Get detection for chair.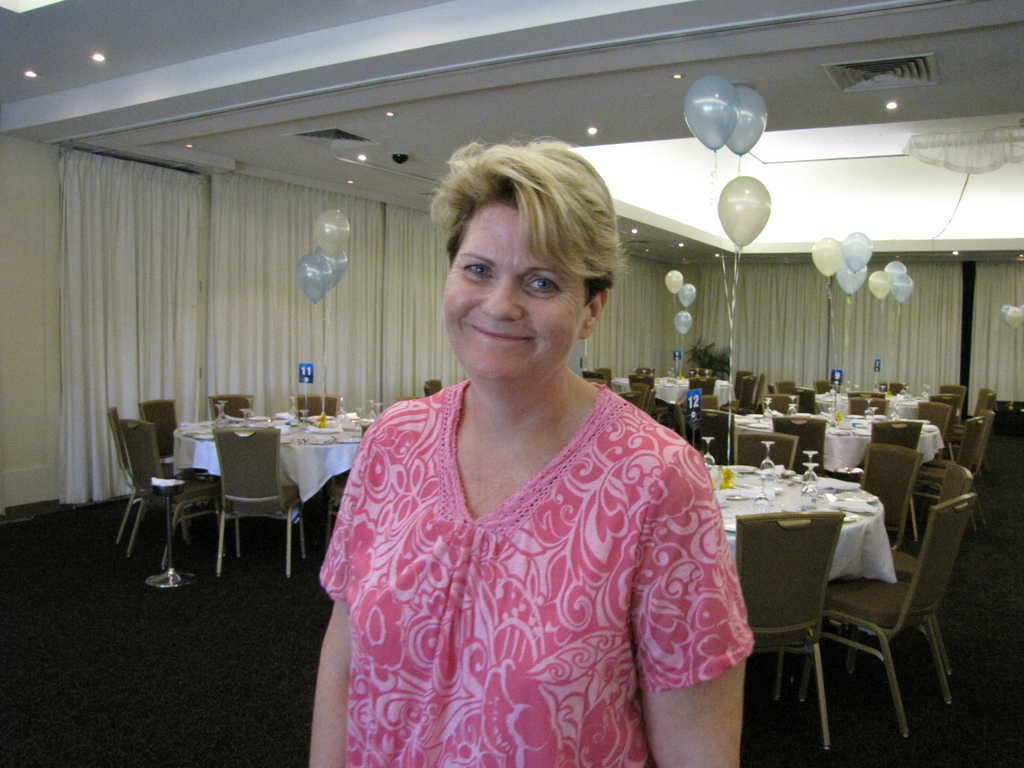
Detection: x1=734 y1=429 x2=797 y2=466.
